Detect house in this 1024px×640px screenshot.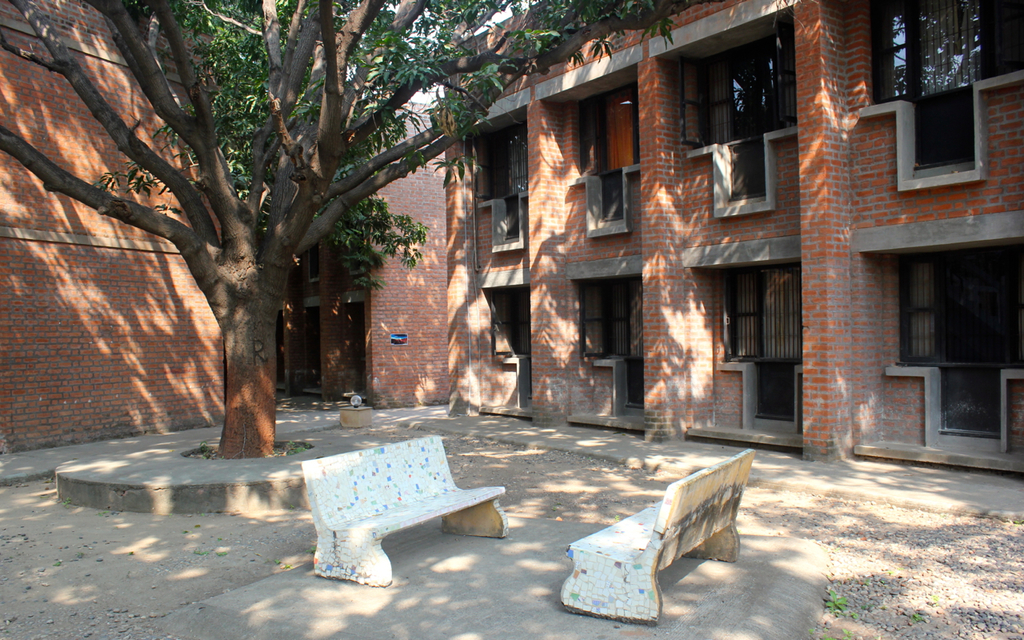
Detection: rect(811, 7, 1018, 490).
